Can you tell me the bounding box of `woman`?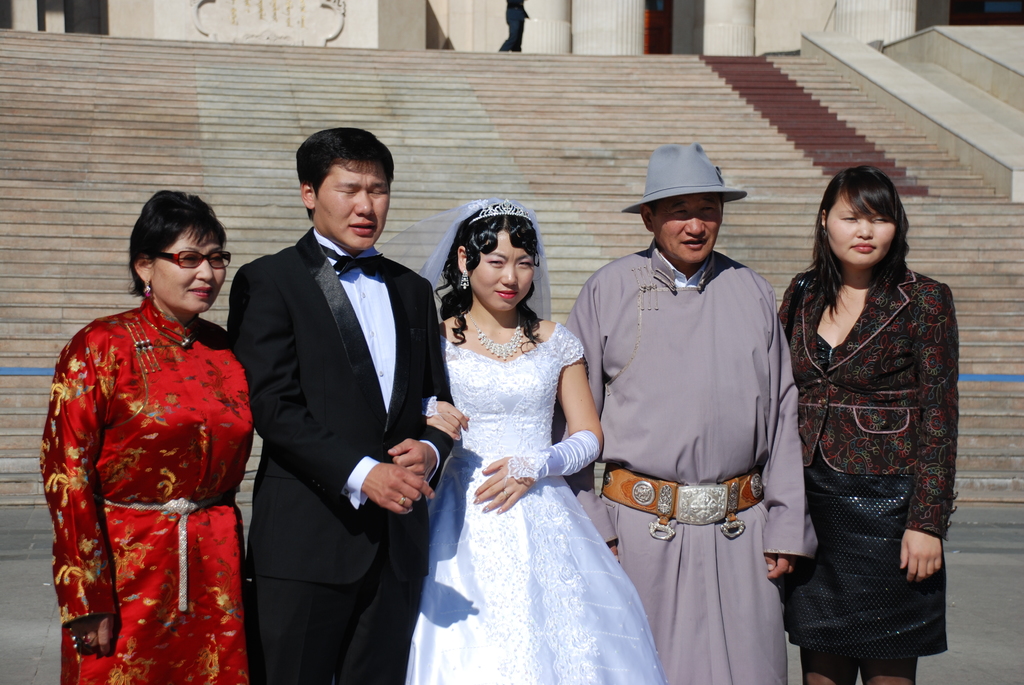
bbox=(42, 185, 259, 684).
